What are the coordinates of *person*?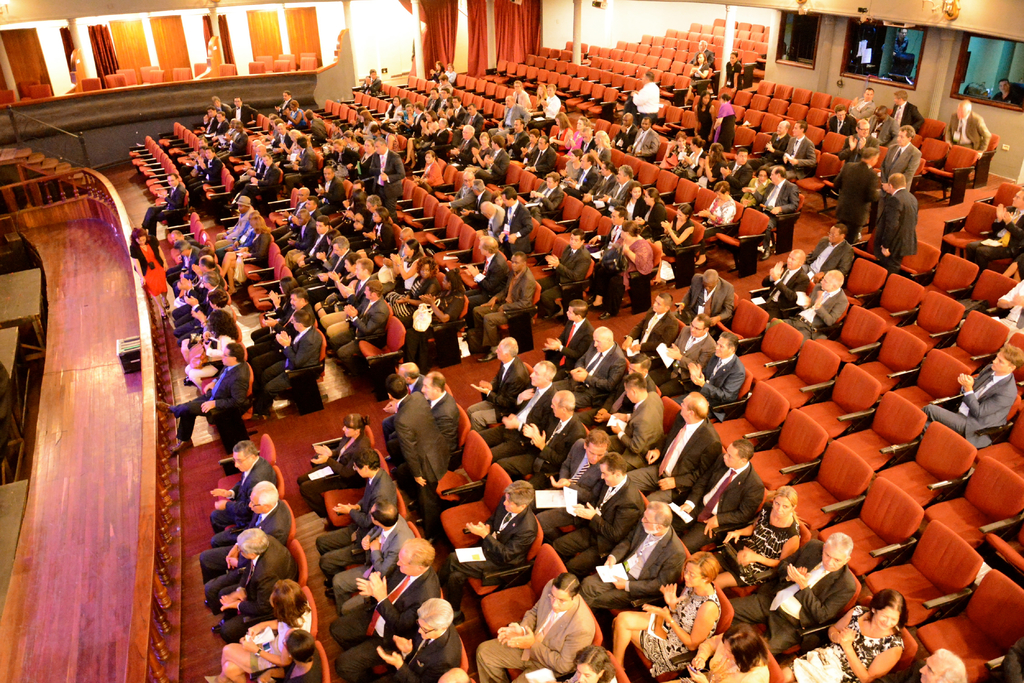
box=[214, 93, 232, 117].
